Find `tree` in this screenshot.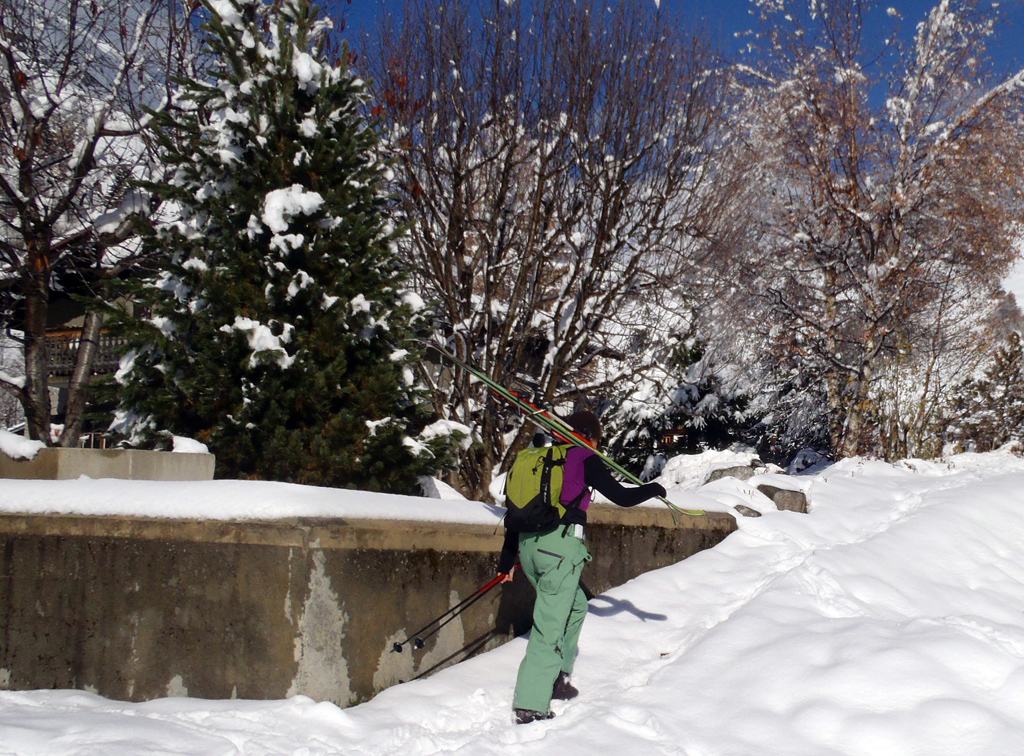
The bounding box for `tree` is bbox=(73, 3, 435, 479).
